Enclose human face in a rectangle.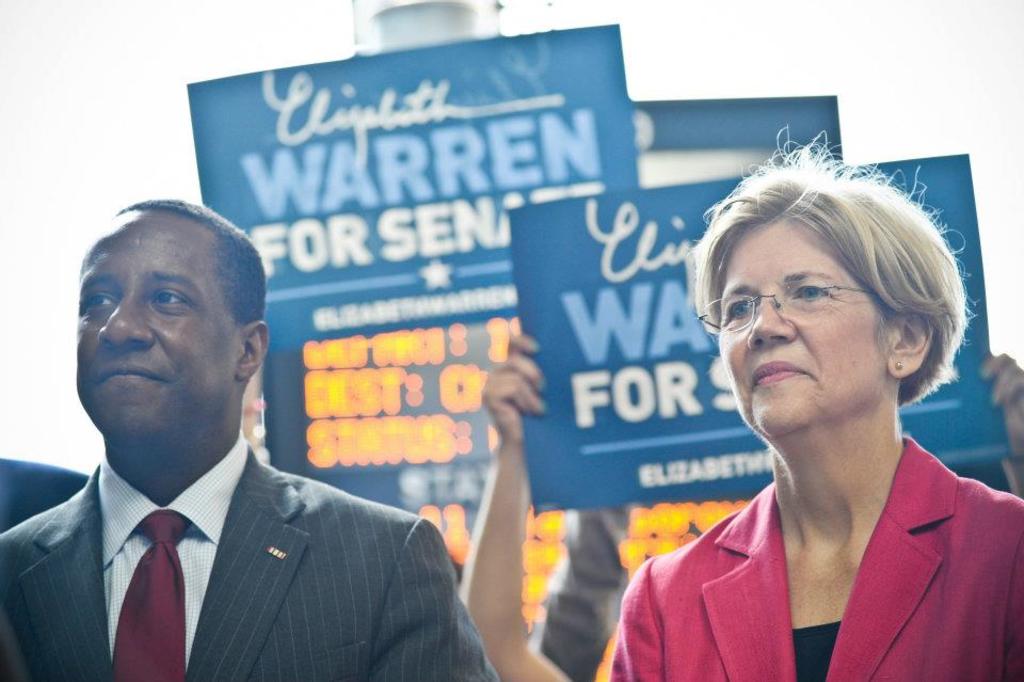
(75,223,230,437).
